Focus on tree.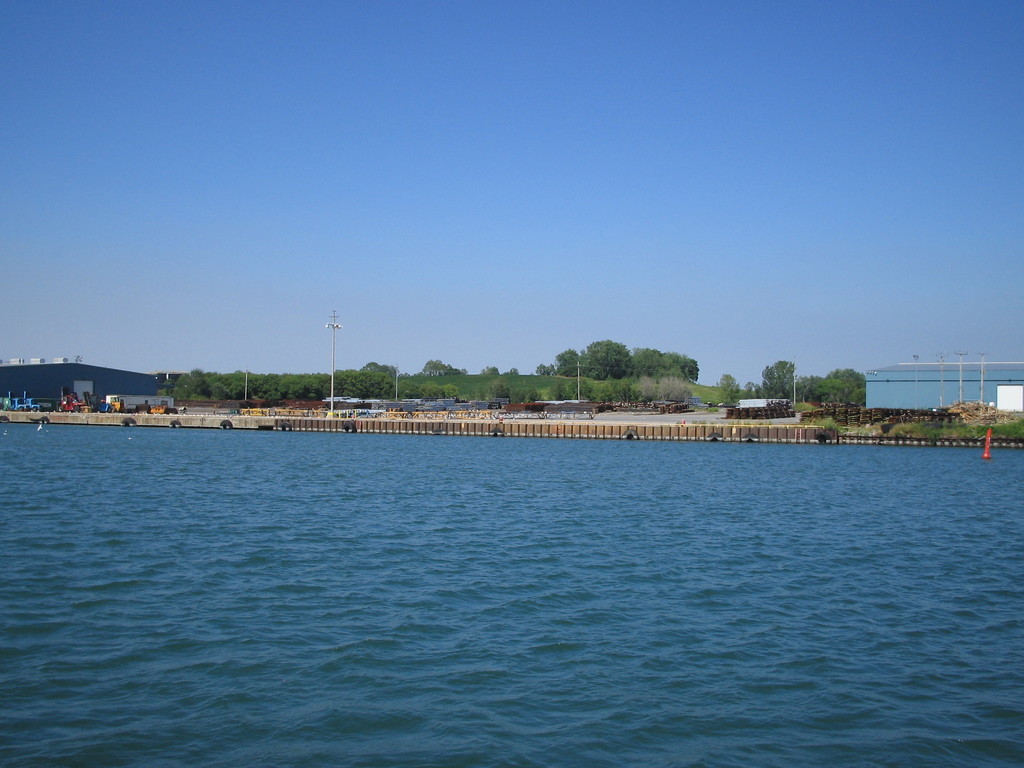
Focused at box=[746, 381, 764, 398].
